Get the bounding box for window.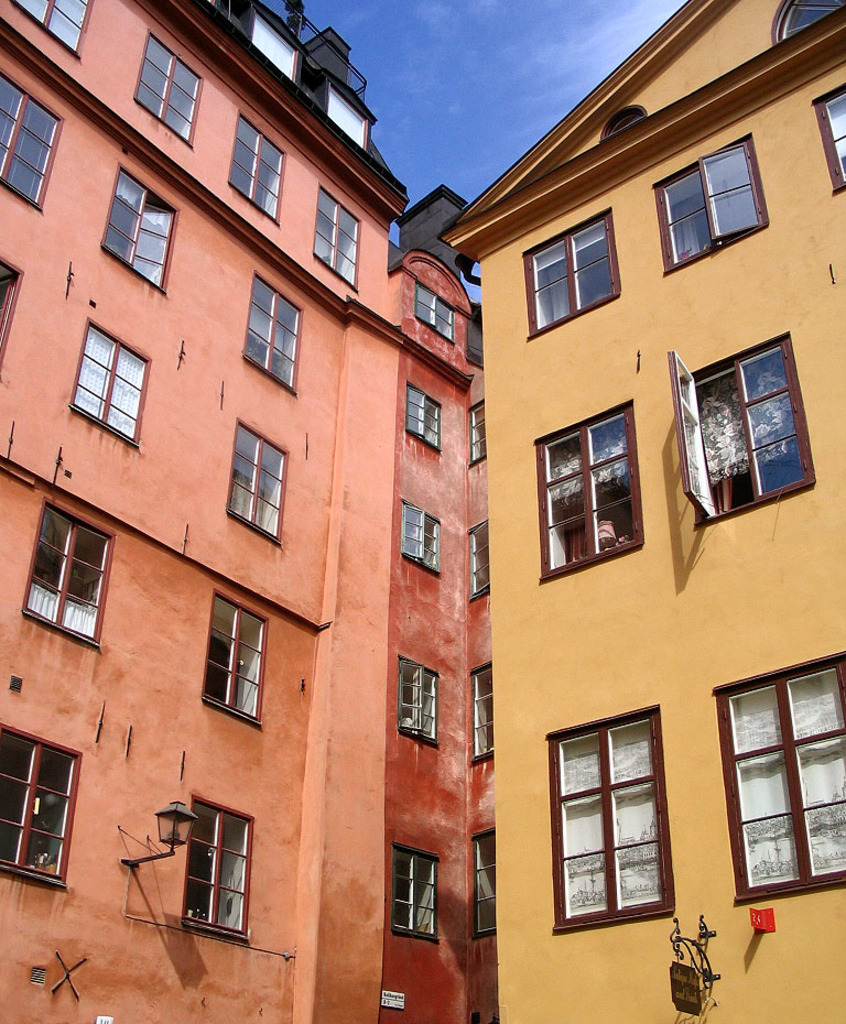
left=828, top=75, right=843, bottom=198.
